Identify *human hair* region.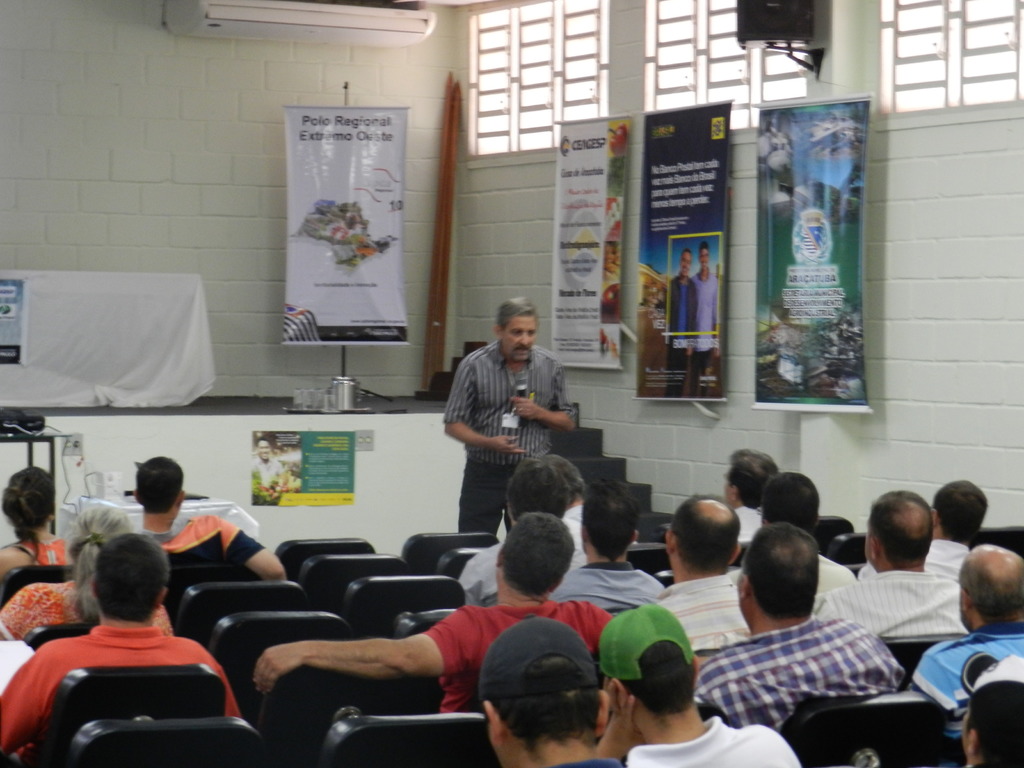
Region: (x1=481, y1=651, x2=600, y2=764).
